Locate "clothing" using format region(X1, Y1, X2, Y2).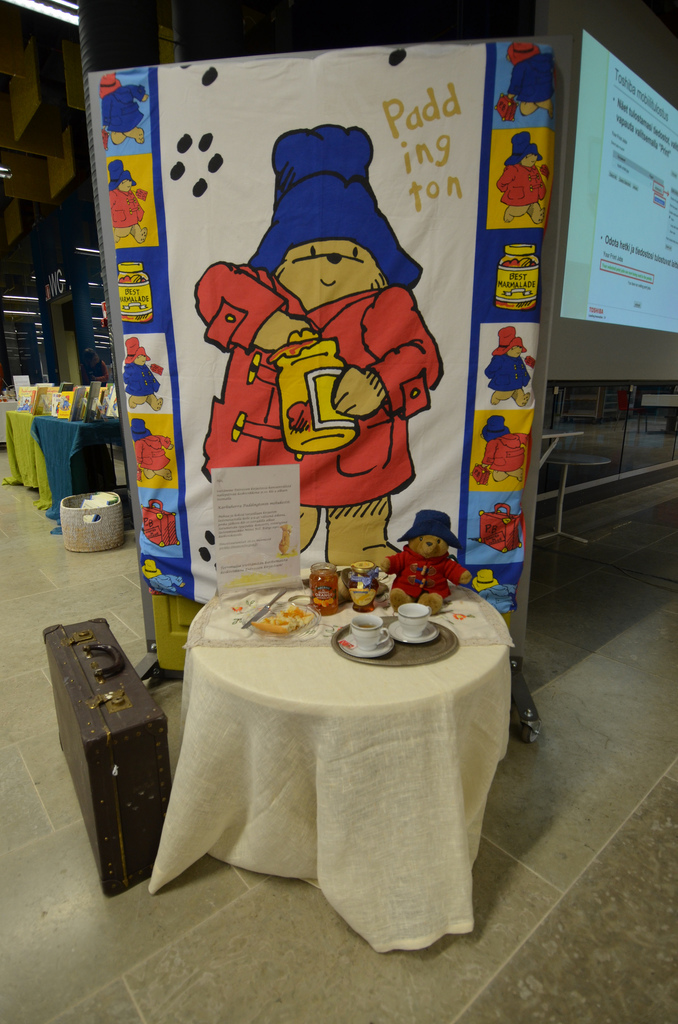
region(190, 211, 456, 541).
